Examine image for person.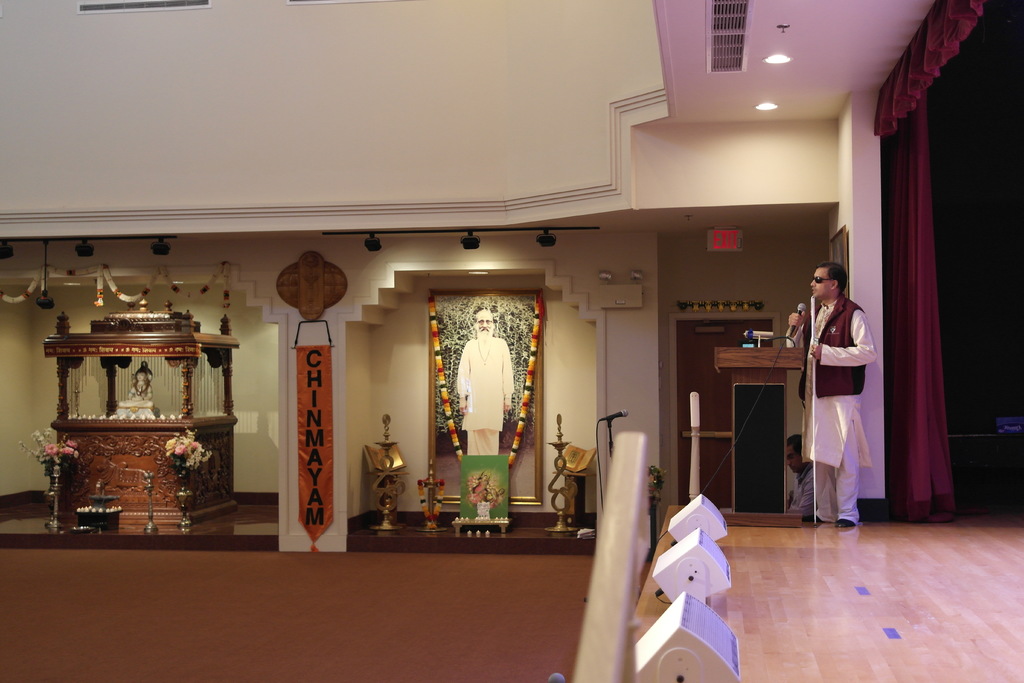
Examination result: locate(452, 306, 516, 457).
